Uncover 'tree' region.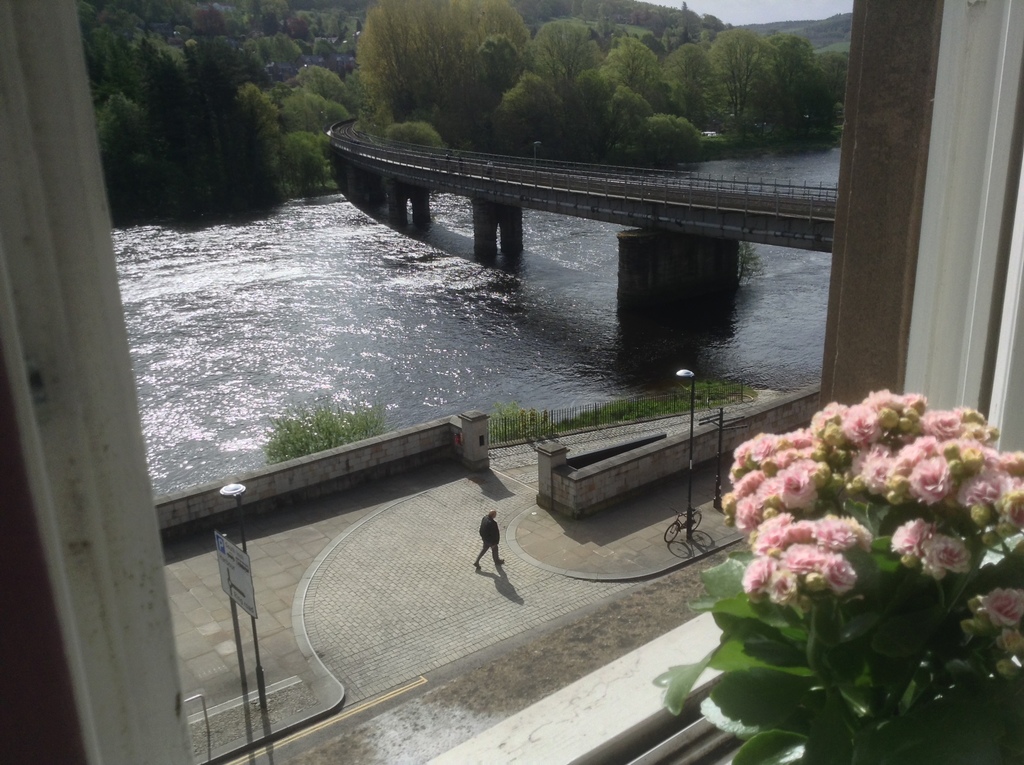
Uncovered: (x1=295, y1=60, x2=354, y2=112).
